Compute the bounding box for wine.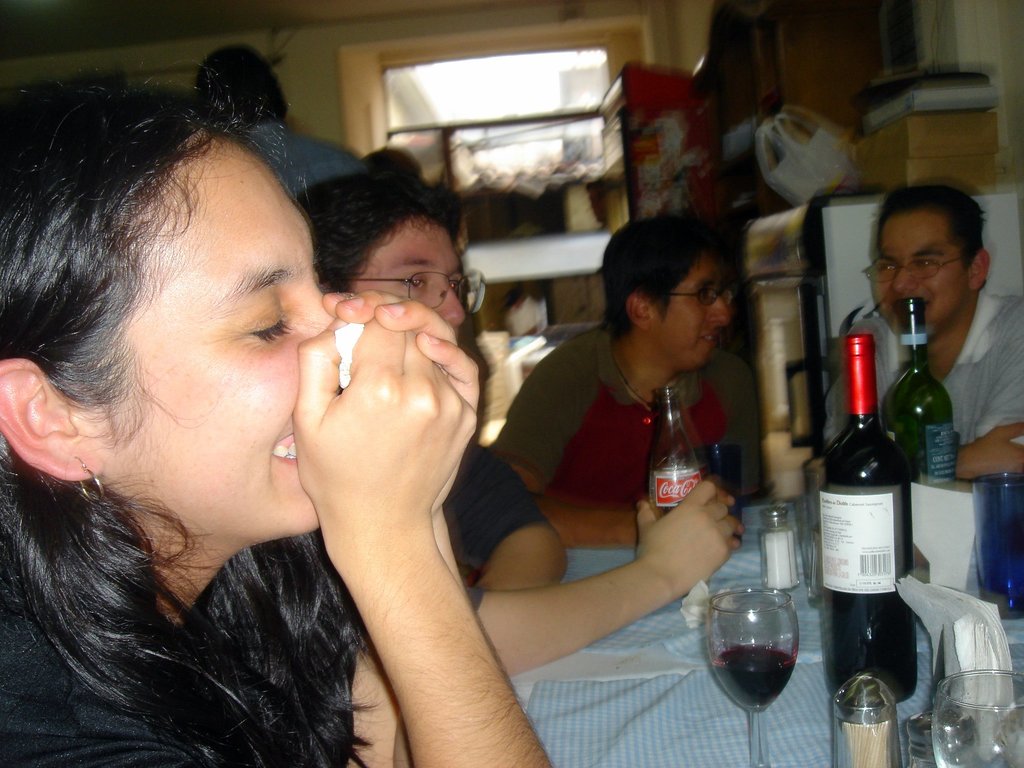
select_region(887, 289, 970, 483).
